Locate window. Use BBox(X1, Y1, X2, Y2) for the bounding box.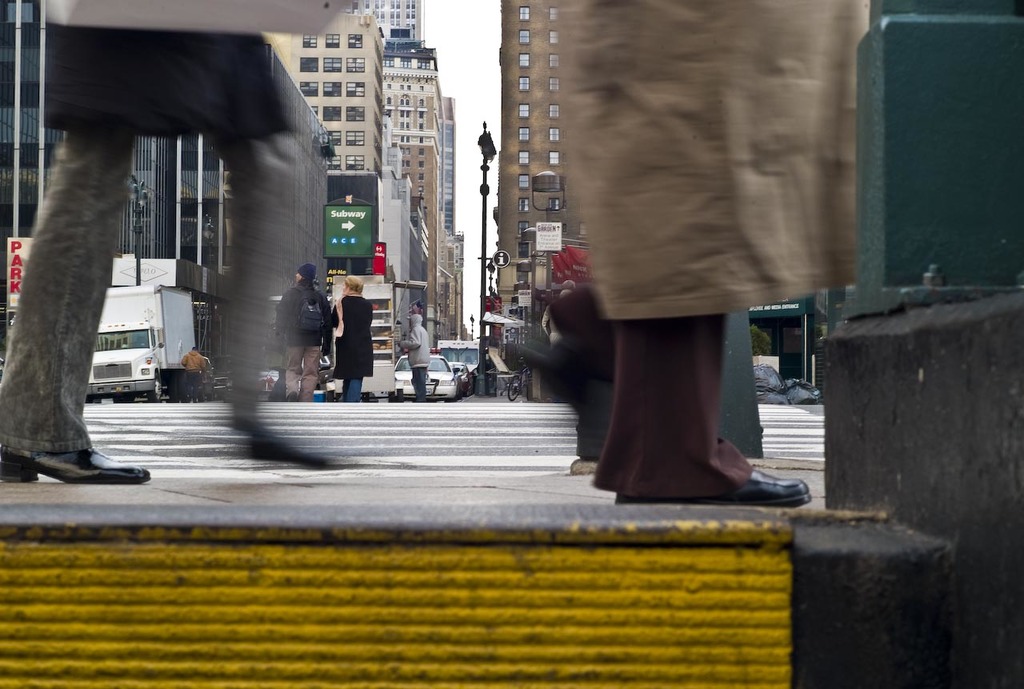
BBox(326, 154, 342, 170).
